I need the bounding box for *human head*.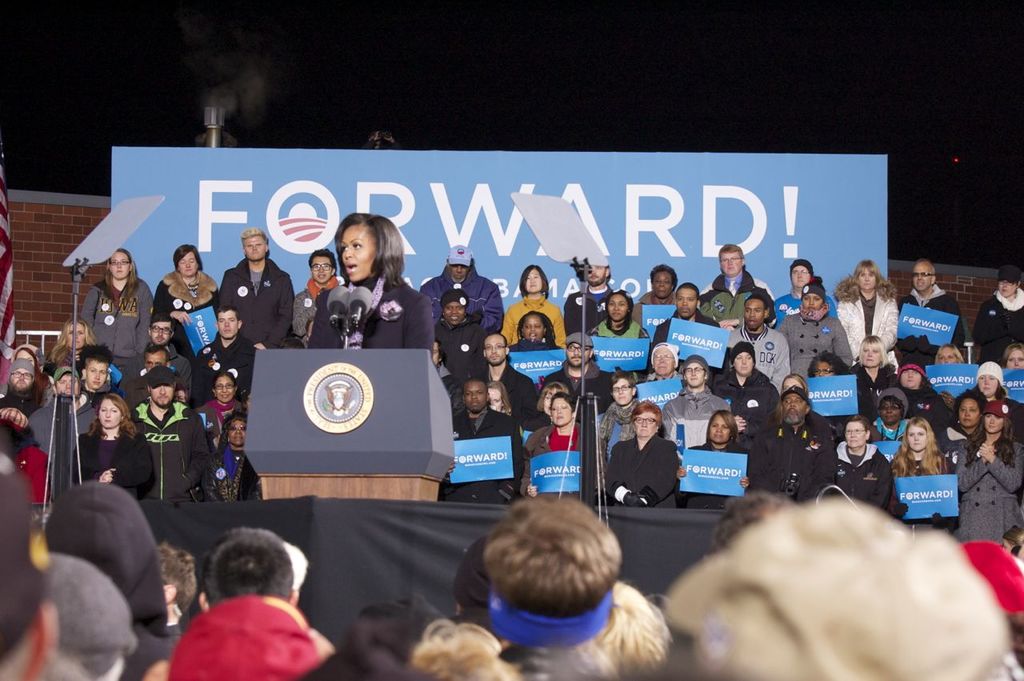
Here it is: (x1=782, y1=373, x2=805, y2=391).
